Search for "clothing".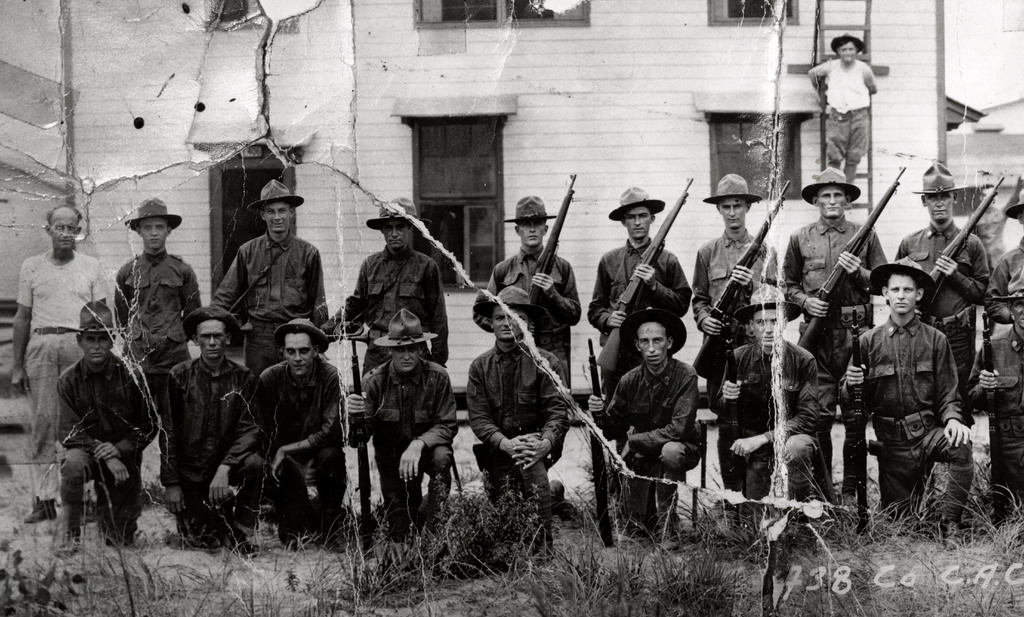
Found at [left=987, top=238, right=1023, bottom=327].
